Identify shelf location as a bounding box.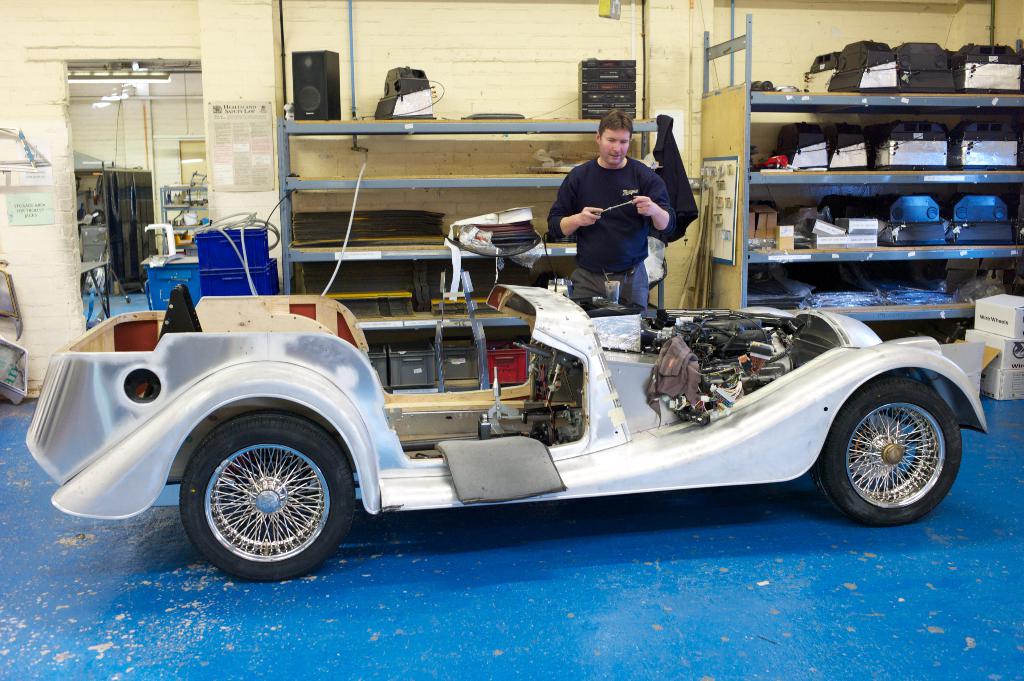
732, 266, 1023, 323.
